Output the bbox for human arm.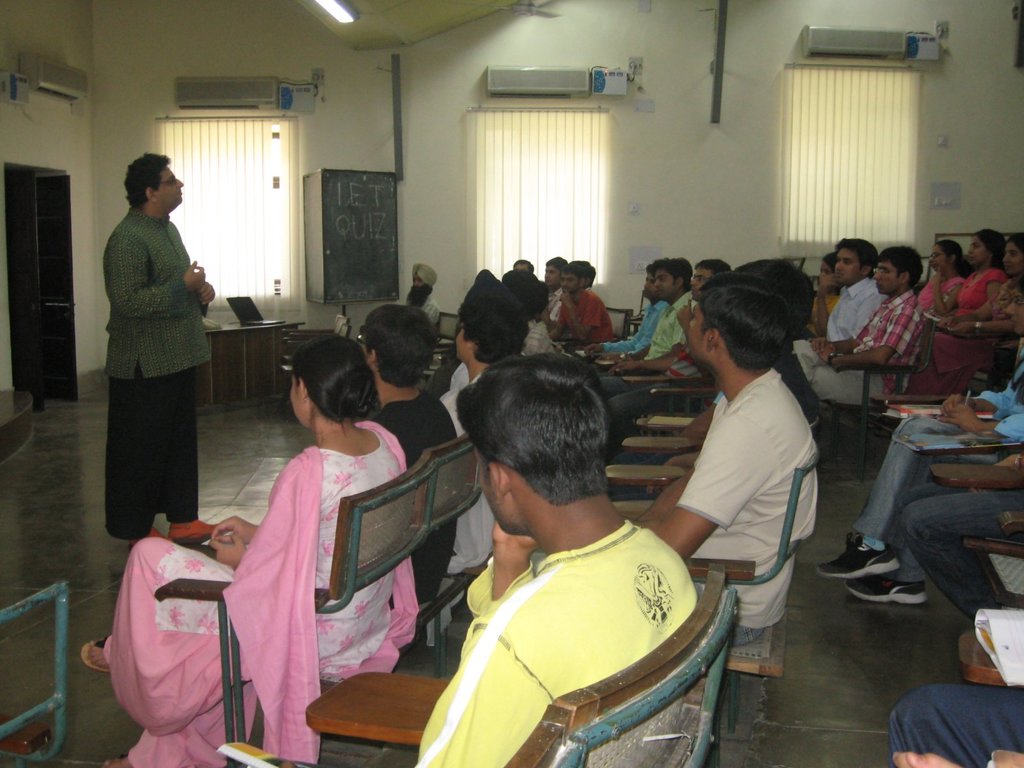
detection(545, 306, 568, 339).
